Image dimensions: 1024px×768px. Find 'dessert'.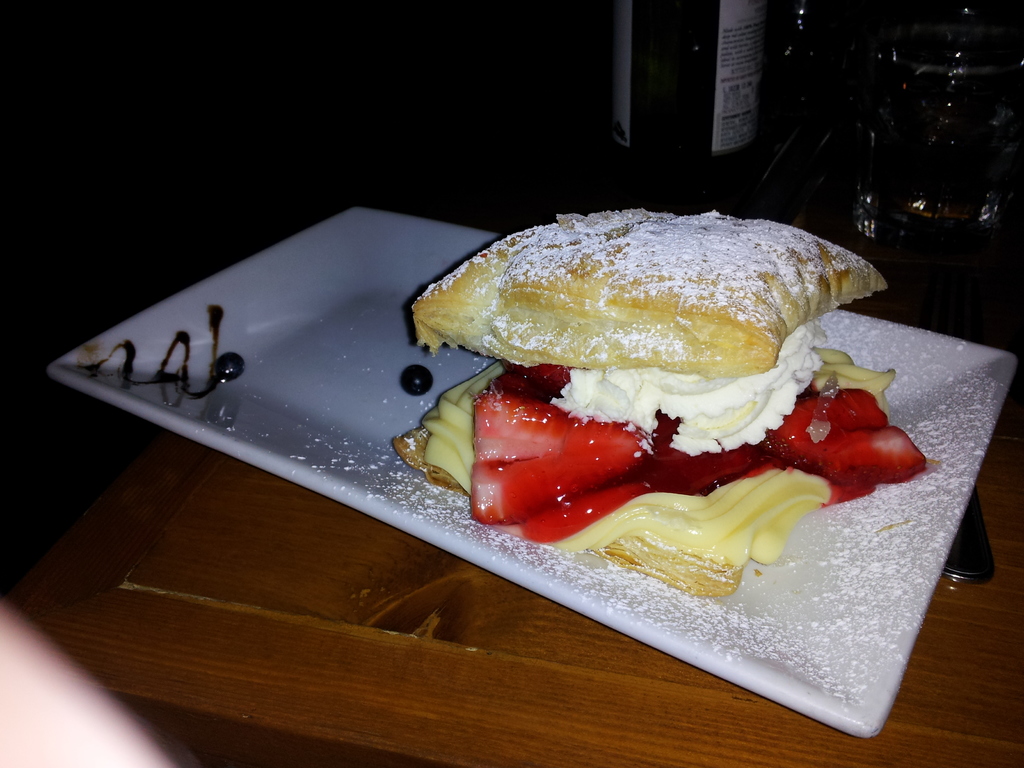
bbox(390, 225, 916, 574).
